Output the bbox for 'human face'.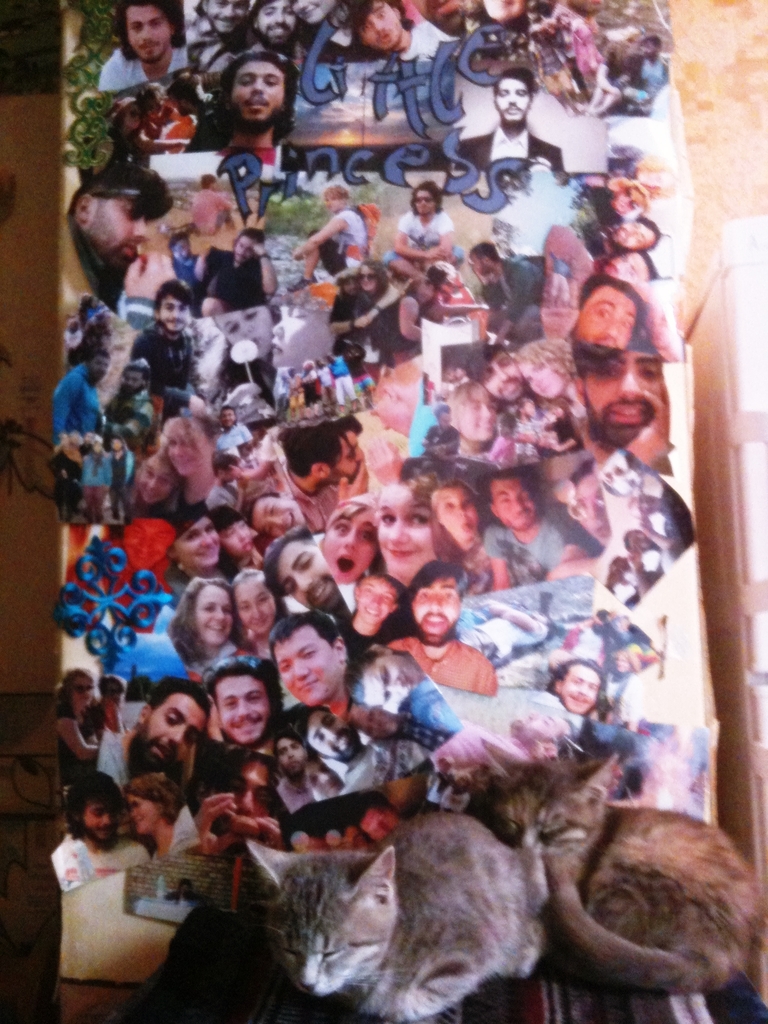
[left=210, top=678, right=269, bottom=745].
